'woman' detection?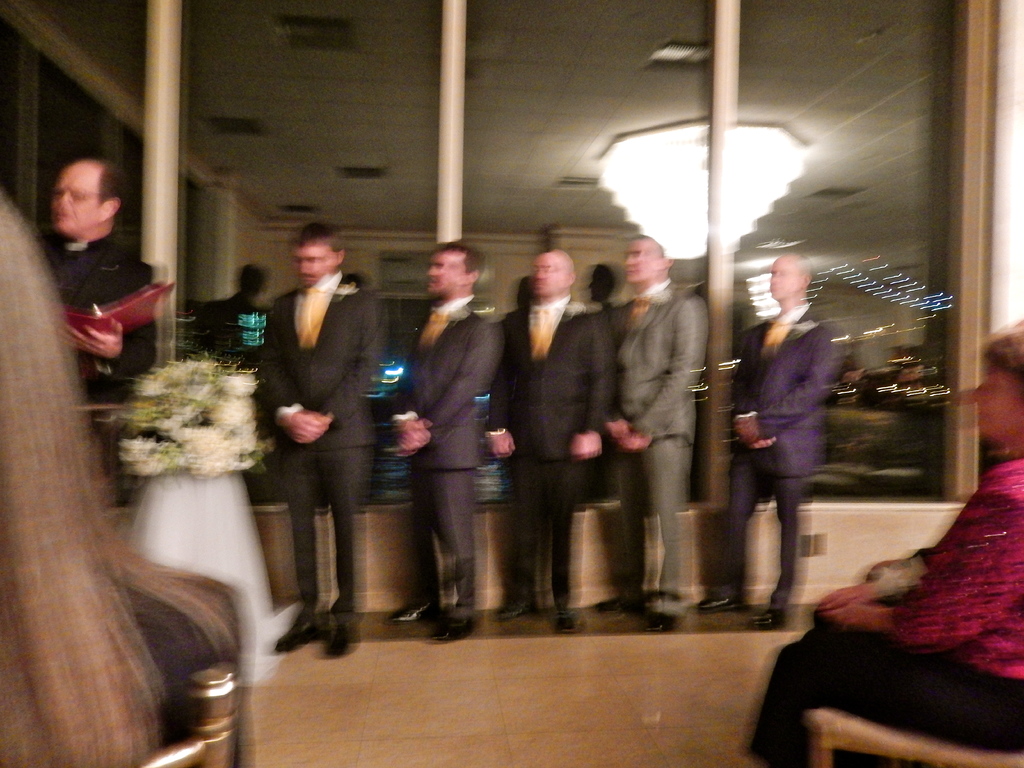
(0, 195, 256, 767)
